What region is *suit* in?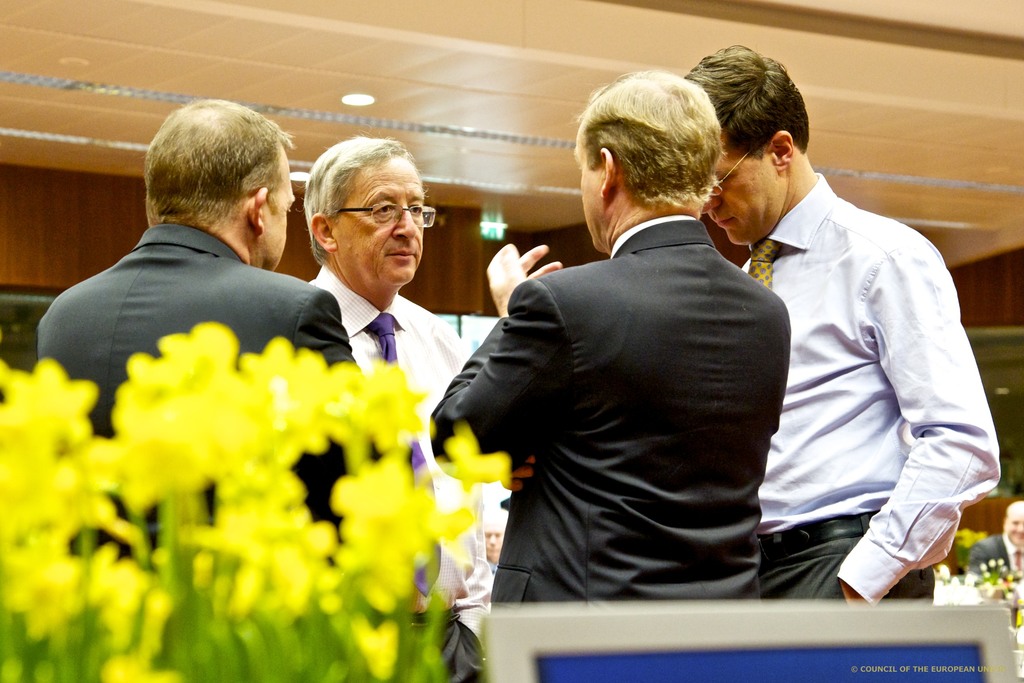
bbox=[39, 226, 358, 563].
